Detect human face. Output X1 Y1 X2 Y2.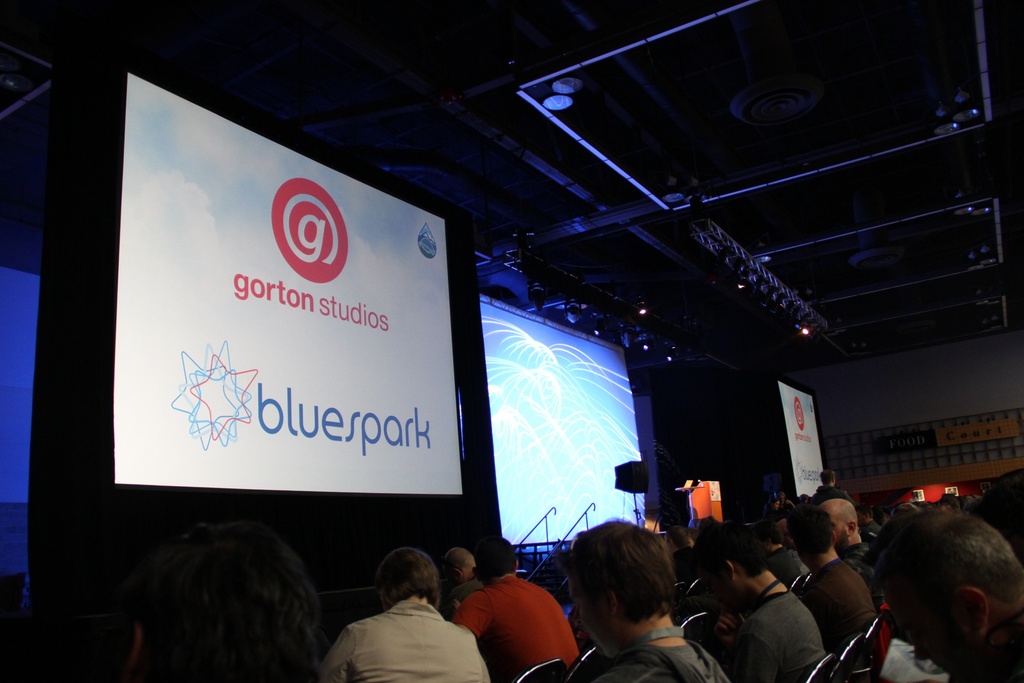
818 507 851 550.
